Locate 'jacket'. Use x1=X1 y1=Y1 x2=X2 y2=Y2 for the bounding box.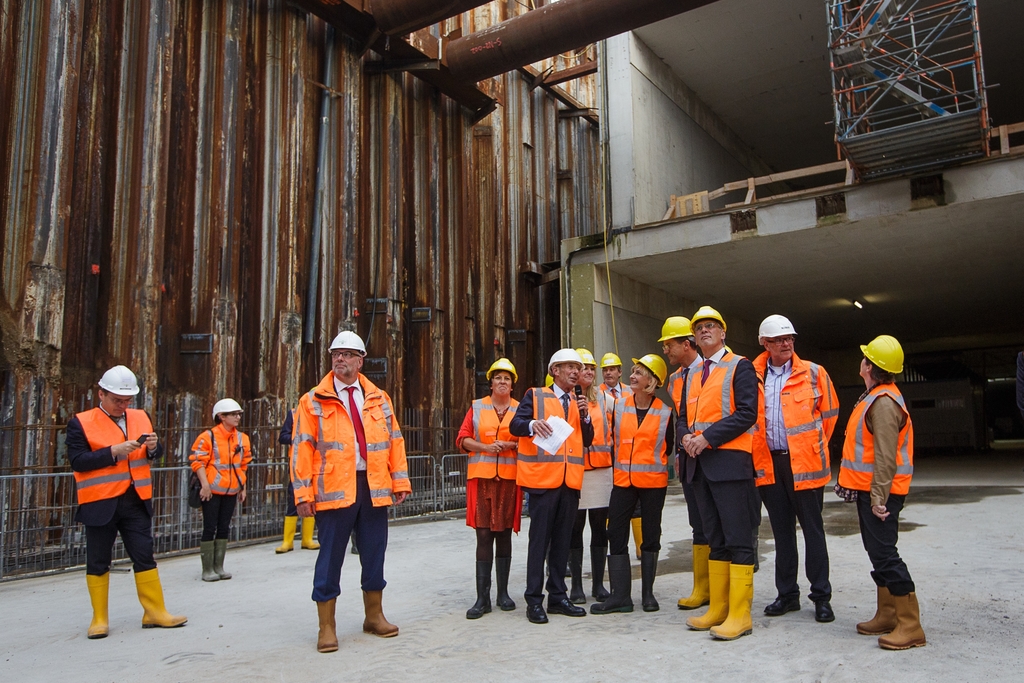
x1=607 y1=395 x2=671 y2=491.
